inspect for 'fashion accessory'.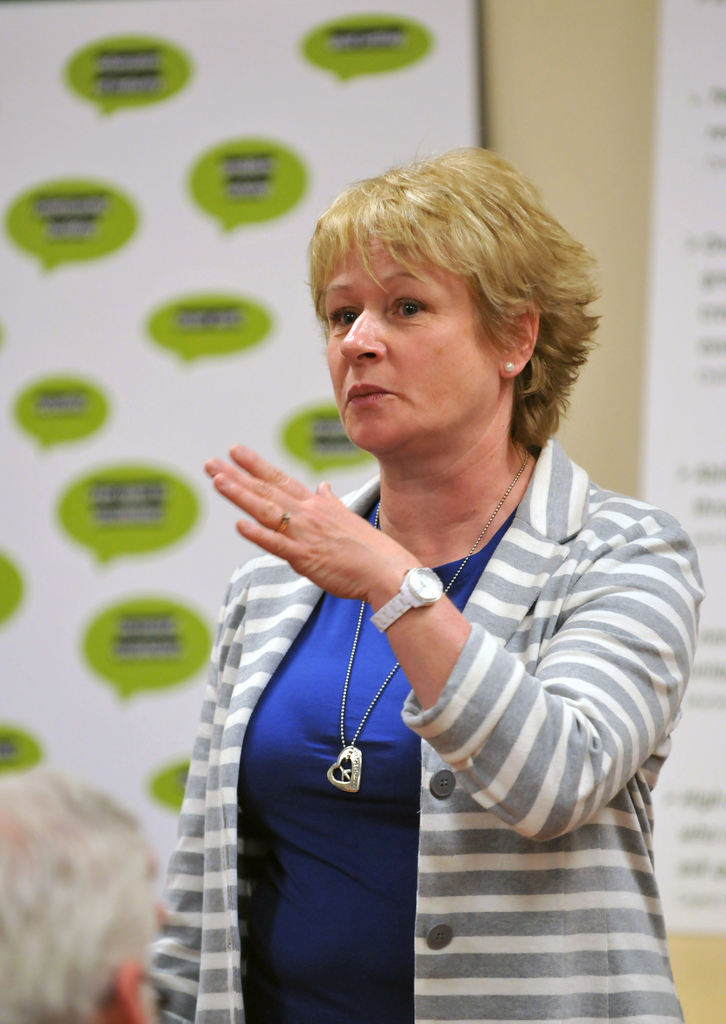
Inspection: bbox=(323, 435, 539, 792).
